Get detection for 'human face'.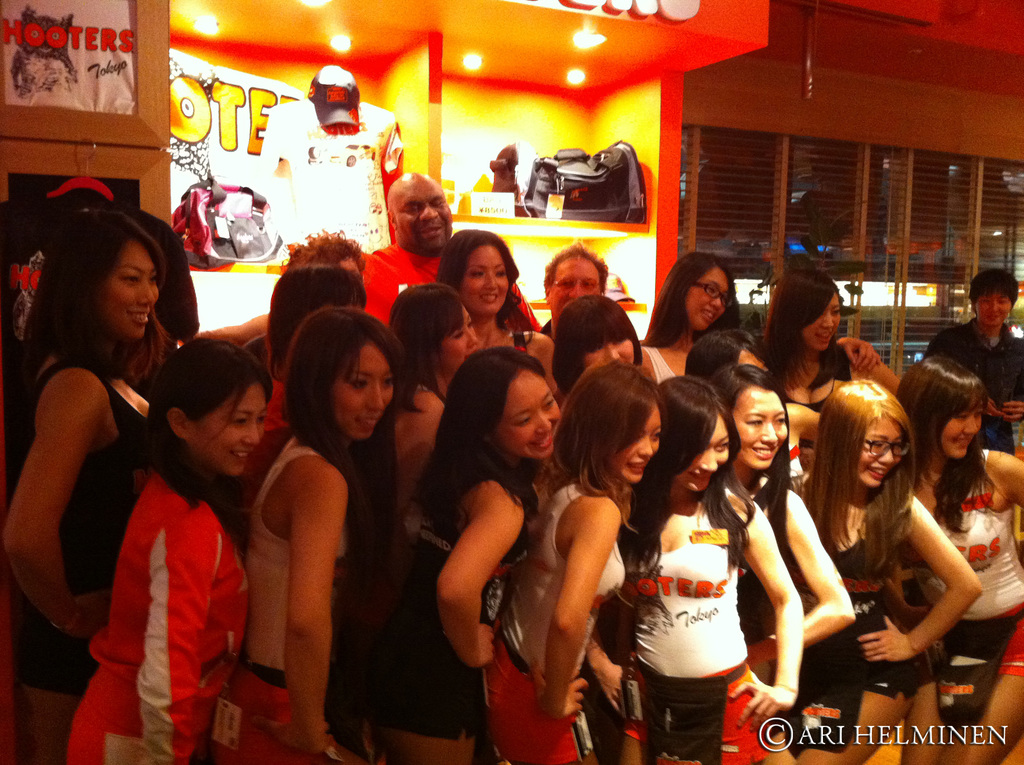
Detection: <bbox>462, 246, 511, 316</bbox>.
